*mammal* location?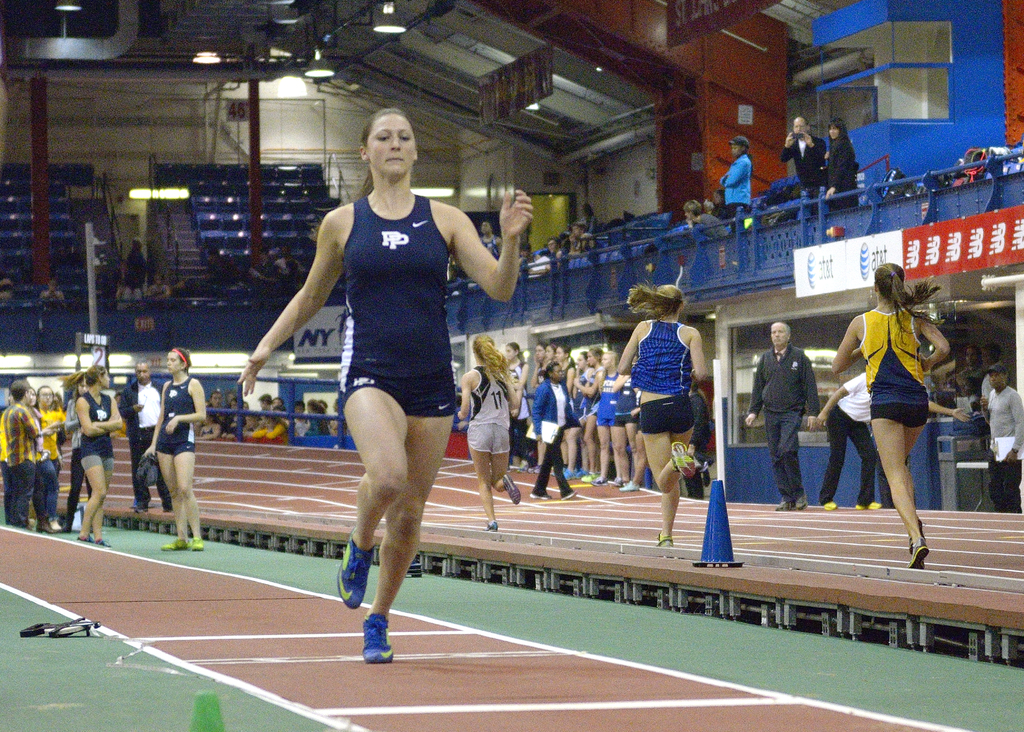
region(979, 342, 999, 402)
